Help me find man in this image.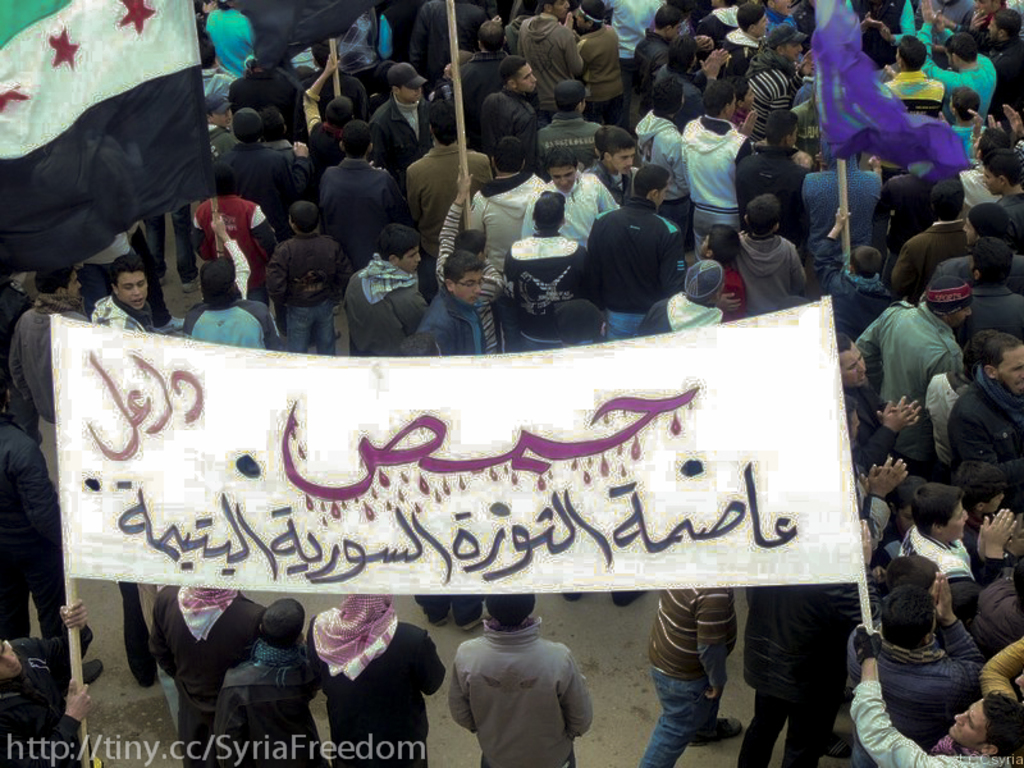
Found it: BBox(744, 17, 824, 141).
